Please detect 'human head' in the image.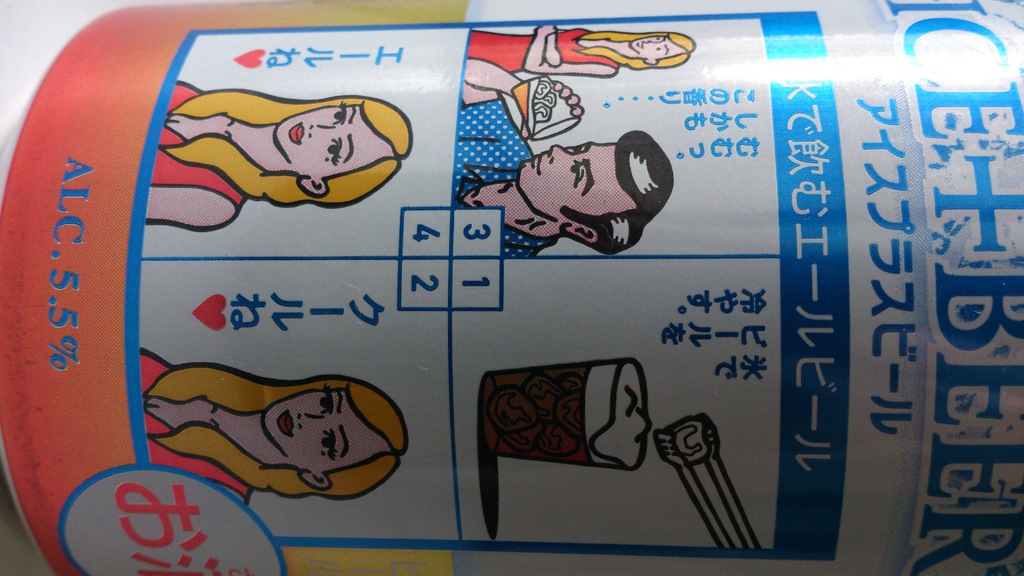
bbox(259, 376, 409, 495).
